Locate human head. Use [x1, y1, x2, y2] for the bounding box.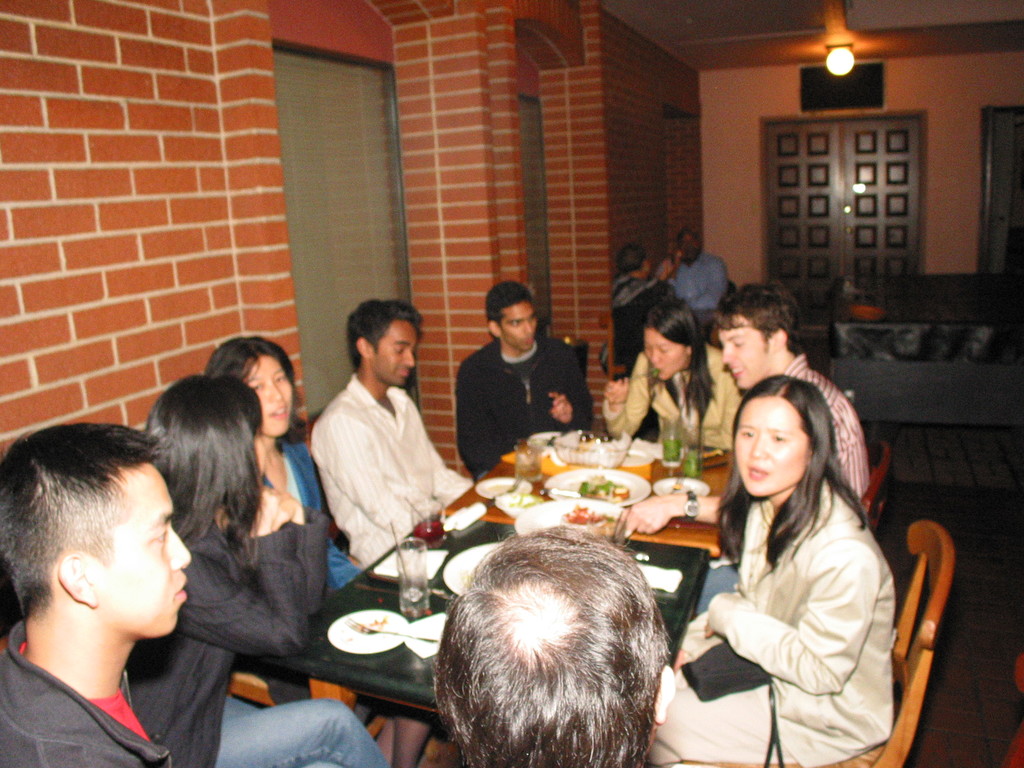
[614, 246, 654, 282].
